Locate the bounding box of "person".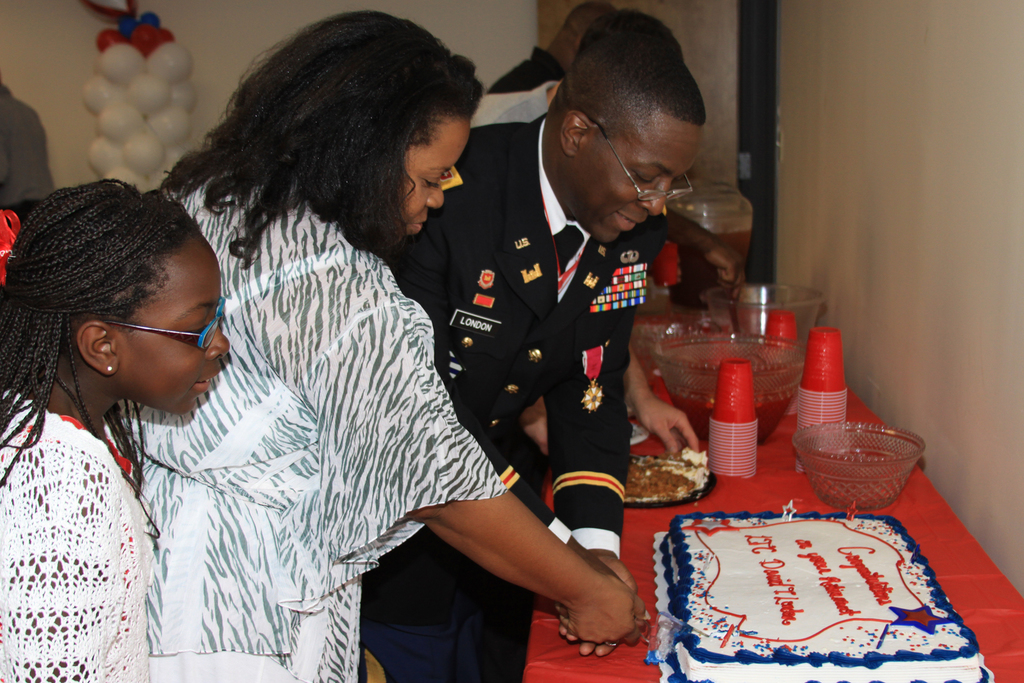
Bounding box: box=[355, 24, 715, 682].
